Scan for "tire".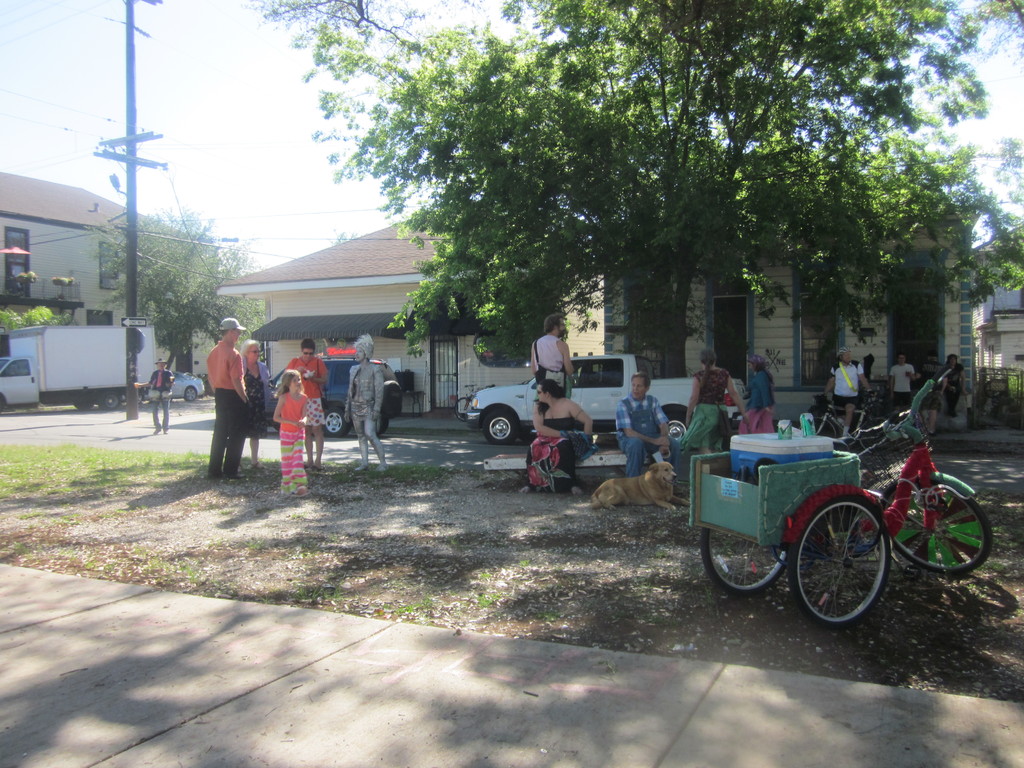
Scan result: 810,498,899,628.
